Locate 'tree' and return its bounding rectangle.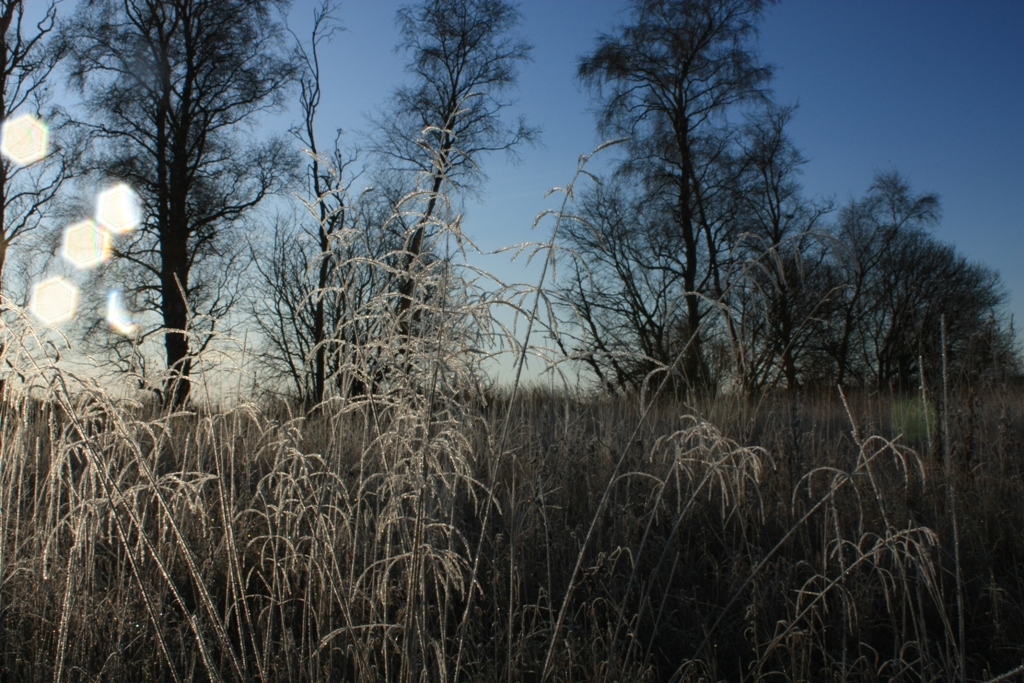
<box>0,0,106,413</box>.
